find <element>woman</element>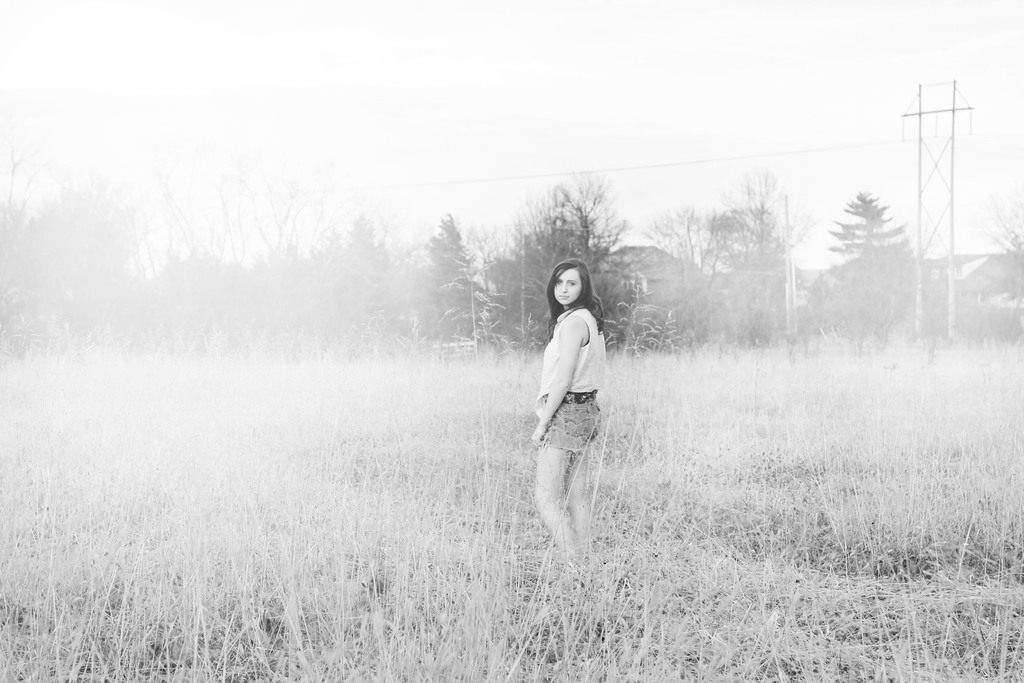
541:243:642:539
